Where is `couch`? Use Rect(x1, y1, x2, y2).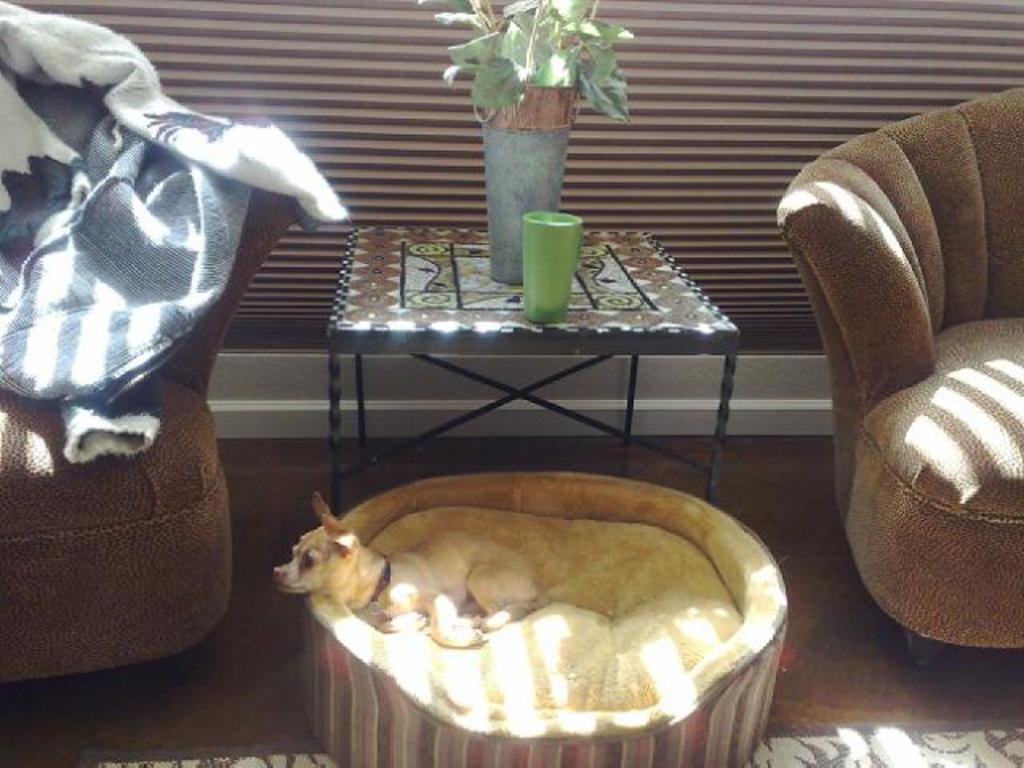
Rect(774, 86, 1022, 670).
